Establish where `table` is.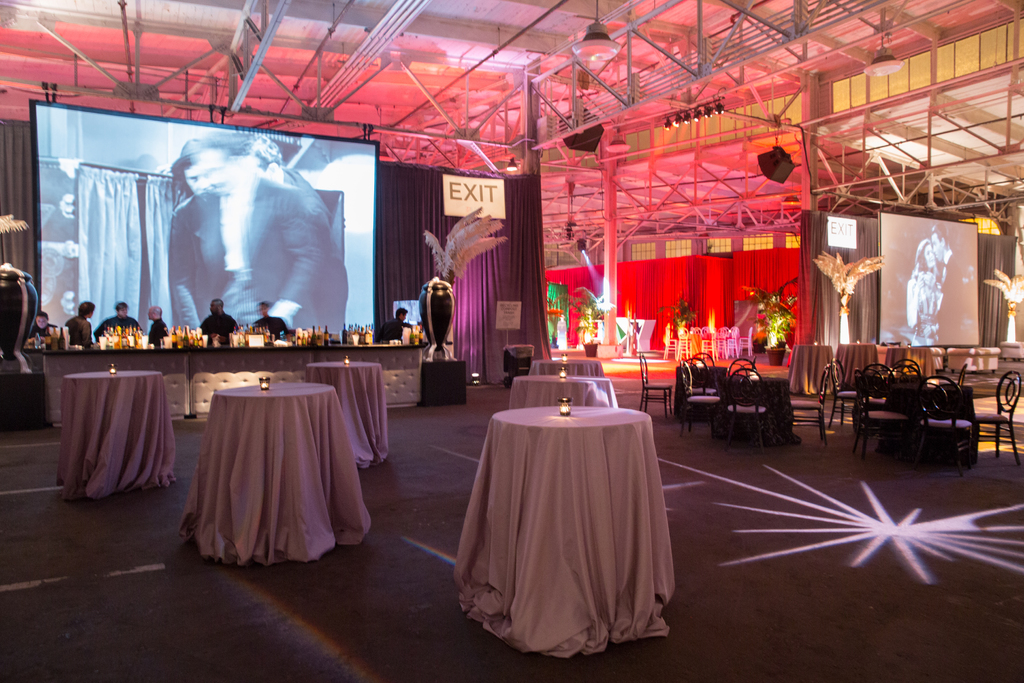
Established at (left=924, top=342, right=945, bottom=378).
